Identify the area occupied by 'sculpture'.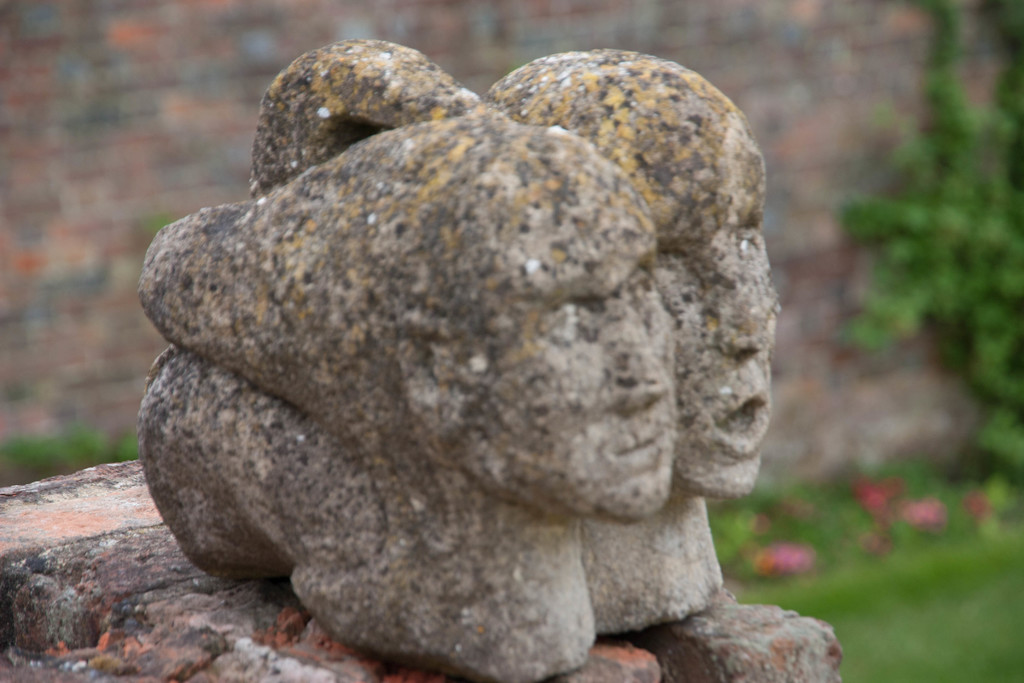
Area: rect(147, 46, 782, 662).
